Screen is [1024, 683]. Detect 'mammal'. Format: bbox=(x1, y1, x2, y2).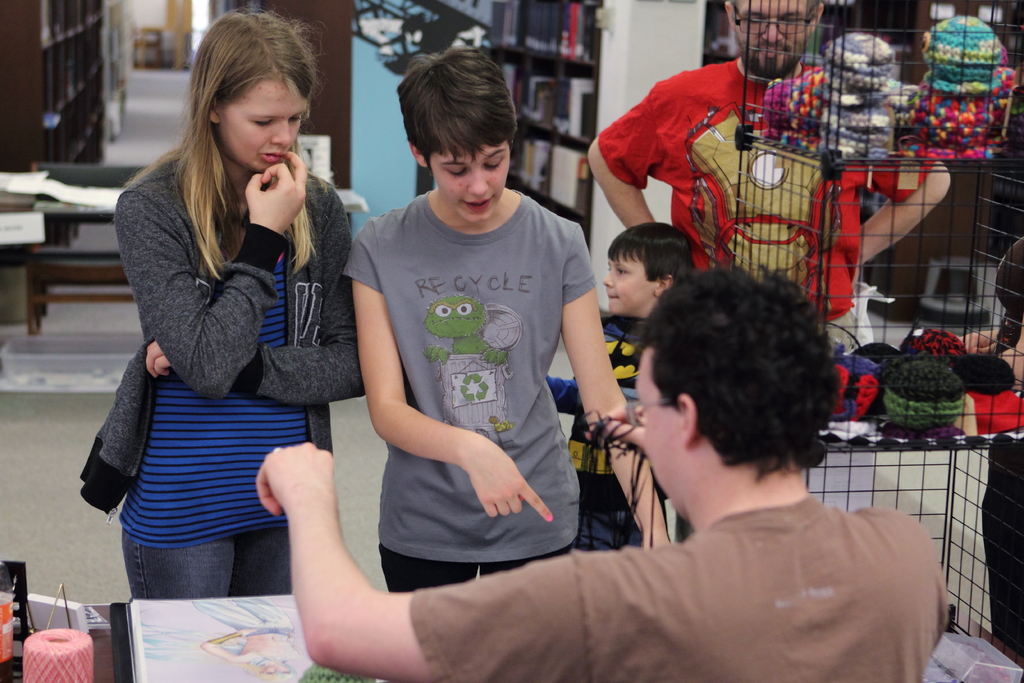
bbox=(961, 236, 1023, 658).
